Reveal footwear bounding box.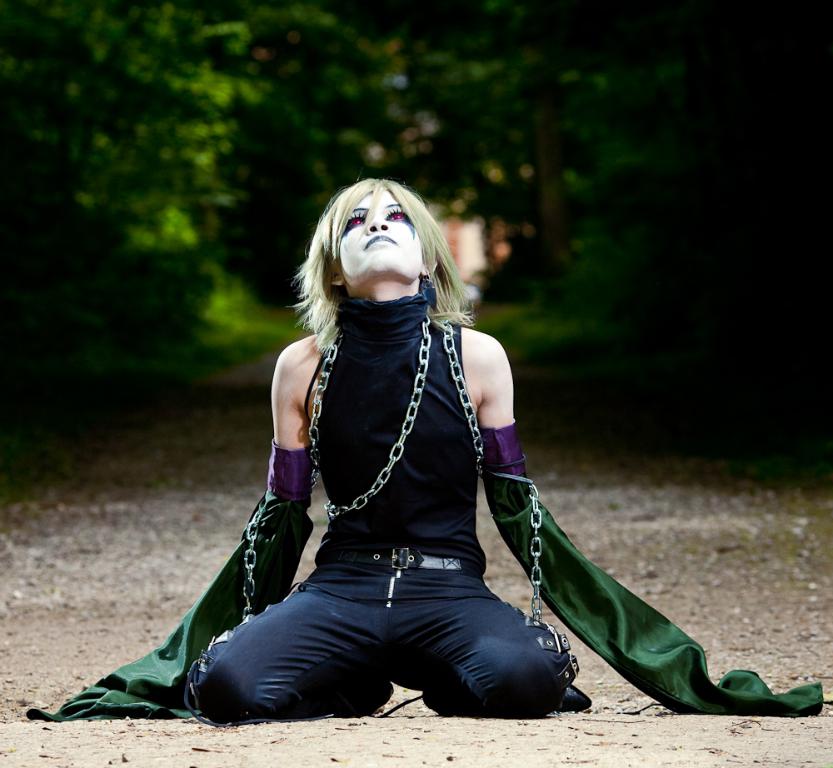
Revealed: <bbox>339, 679, 401, 723</bbox>.
